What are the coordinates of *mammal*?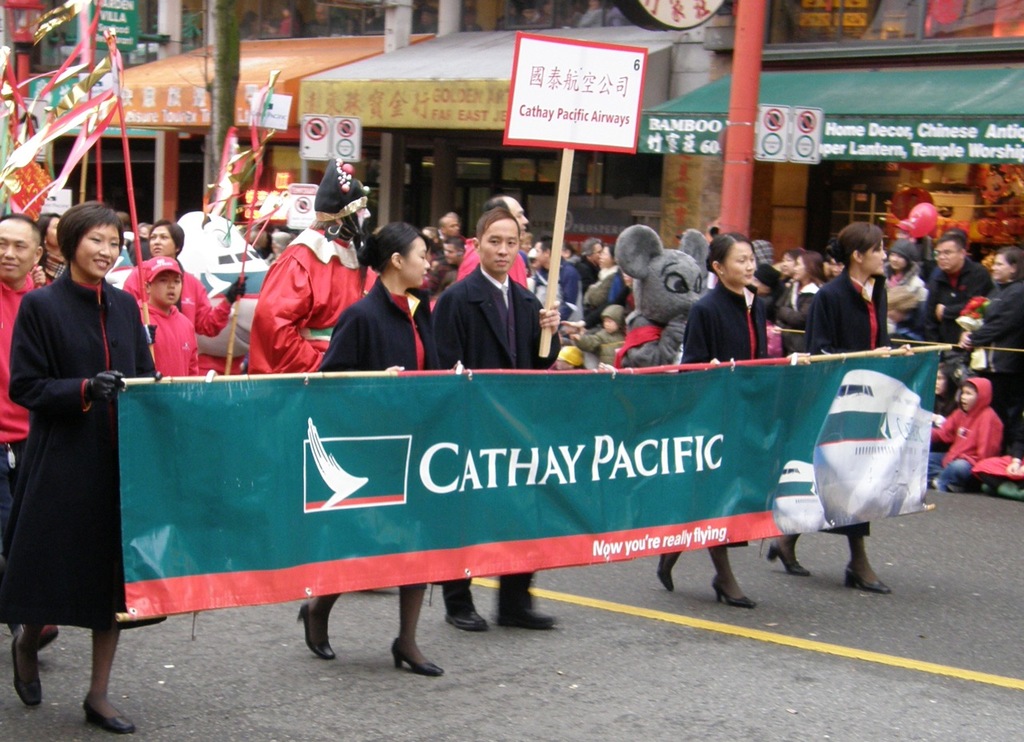
{"x1": 809, "y1": 253, "x2": 898, "y2": 362}.
